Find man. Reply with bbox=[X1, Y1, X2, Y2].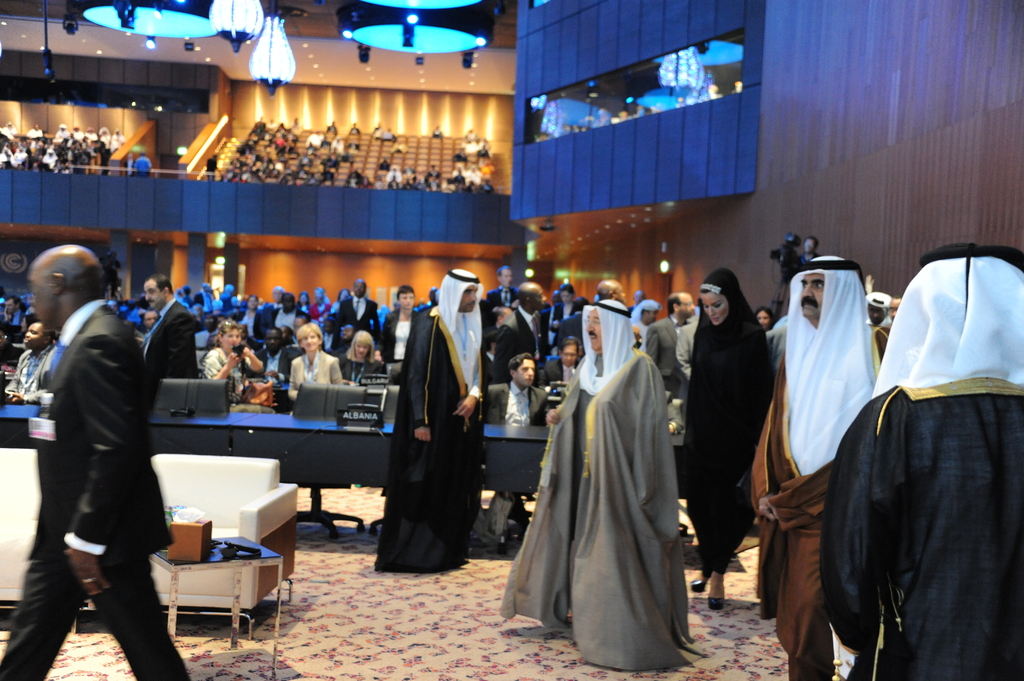
bbox=[374, 266, 483, 575].
